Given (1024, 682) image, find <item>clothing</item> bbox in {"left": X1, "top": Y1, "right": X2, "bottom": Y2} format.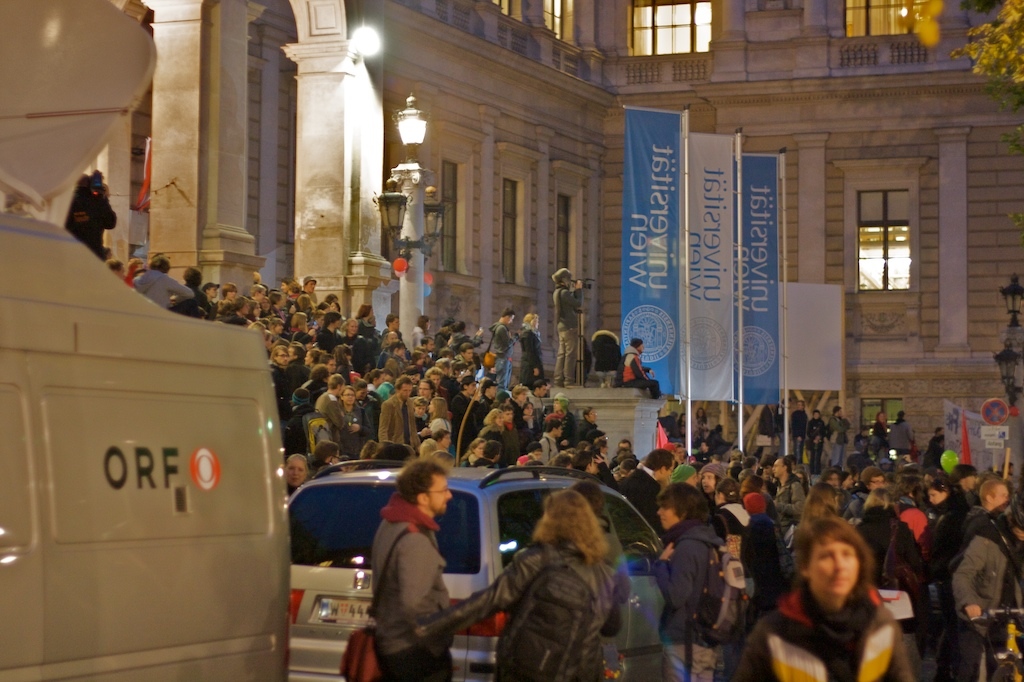
{"left": 622, "top": 343, "right": 659, "bottom": 391}.
